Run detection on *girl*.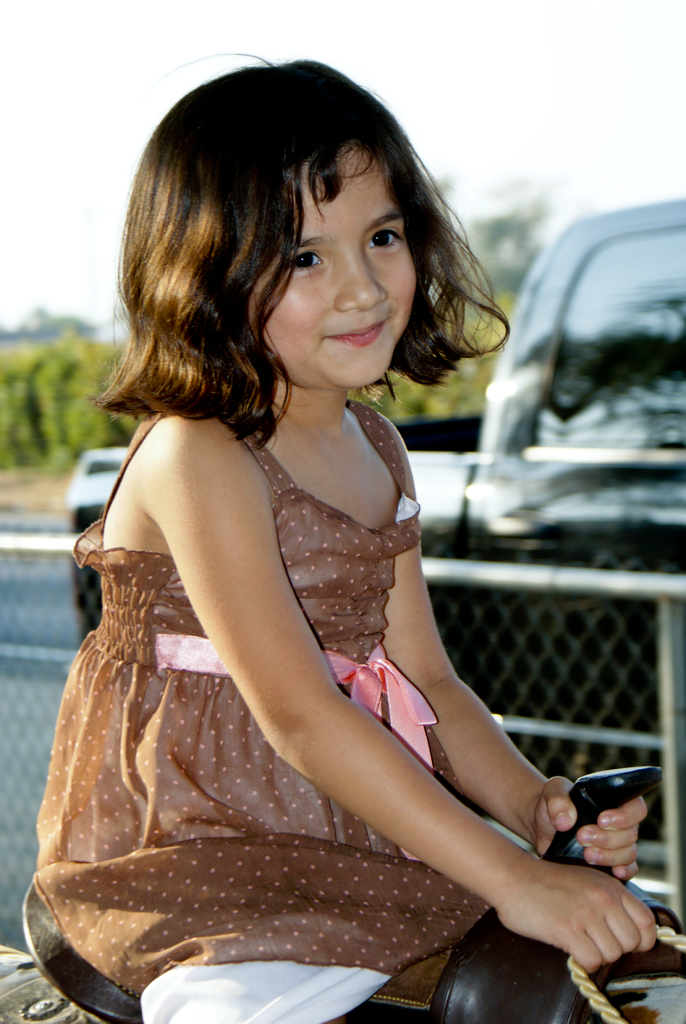
Result: BBox(12, 44, 661, 1023).
